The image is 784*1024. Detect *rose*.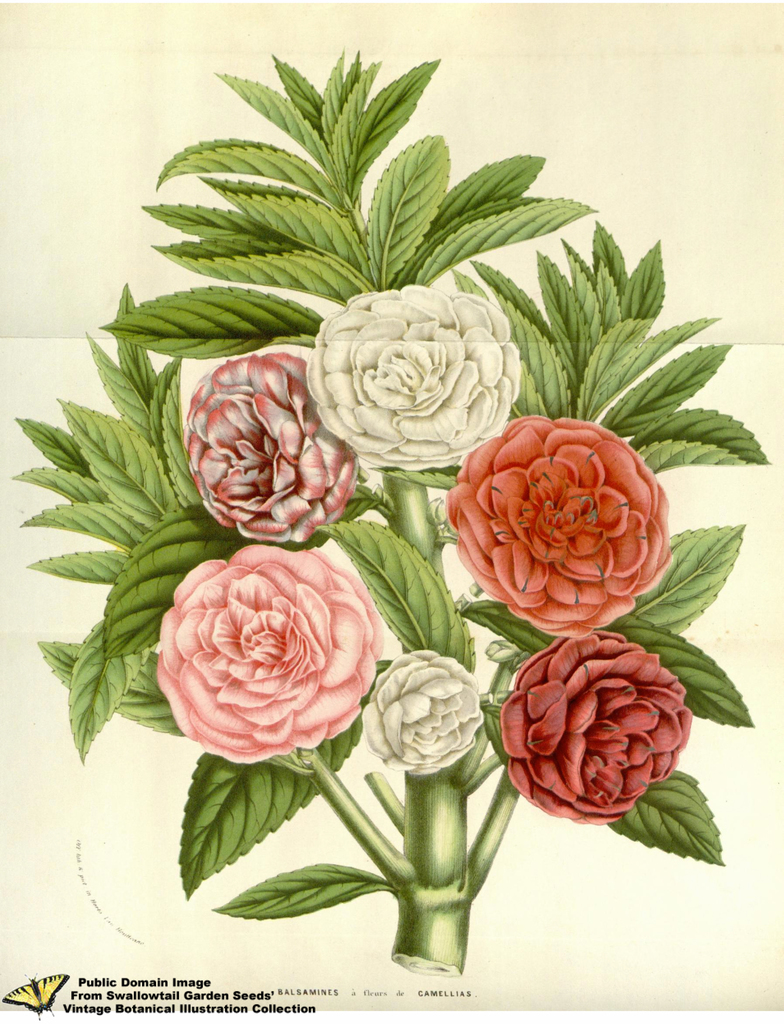
Detection: Rect(500, 629, 693, 823).
